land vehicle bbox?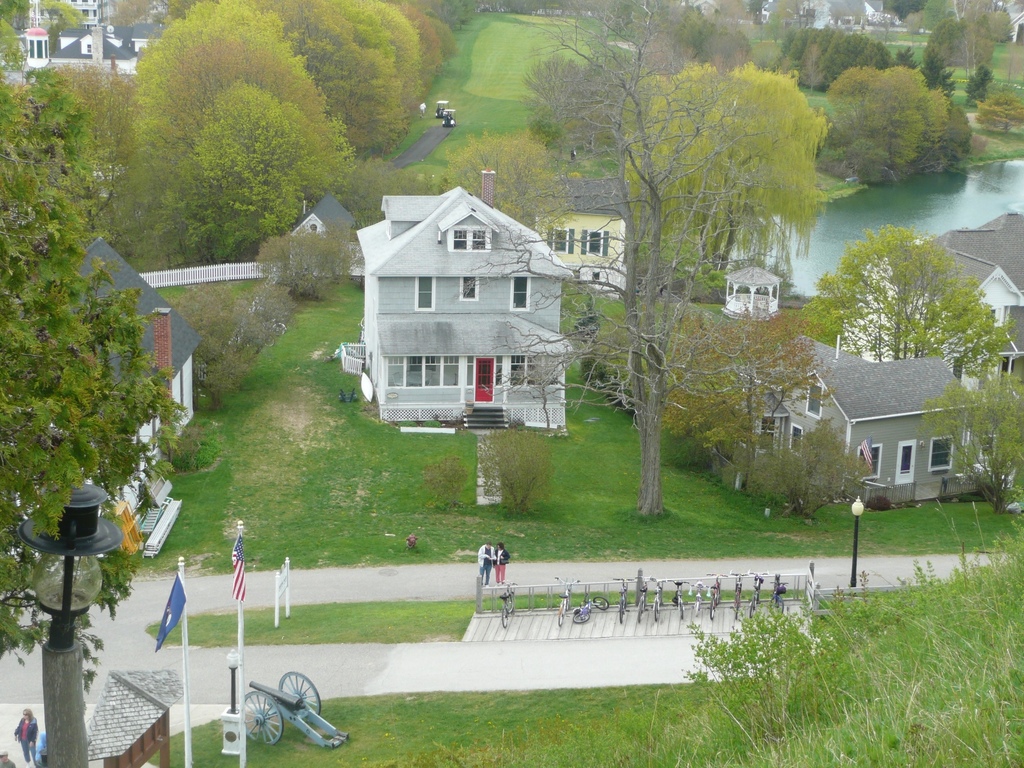
(left=221, top=663, right=322, bottom=753)
